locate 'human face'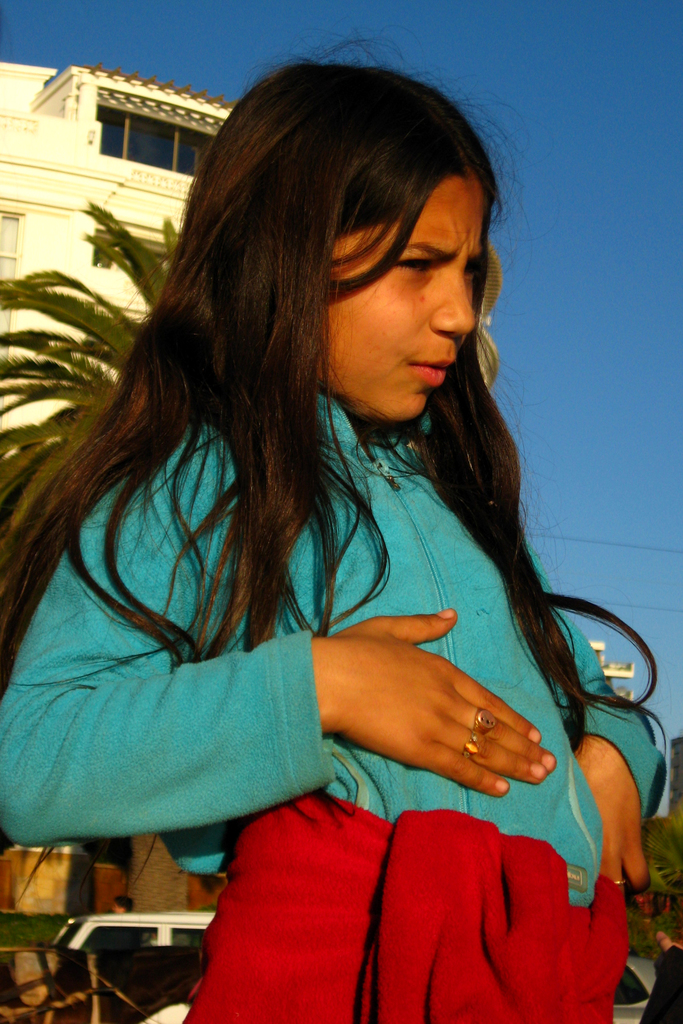
(x1=313, y1=166, x2=483, y2=440)
